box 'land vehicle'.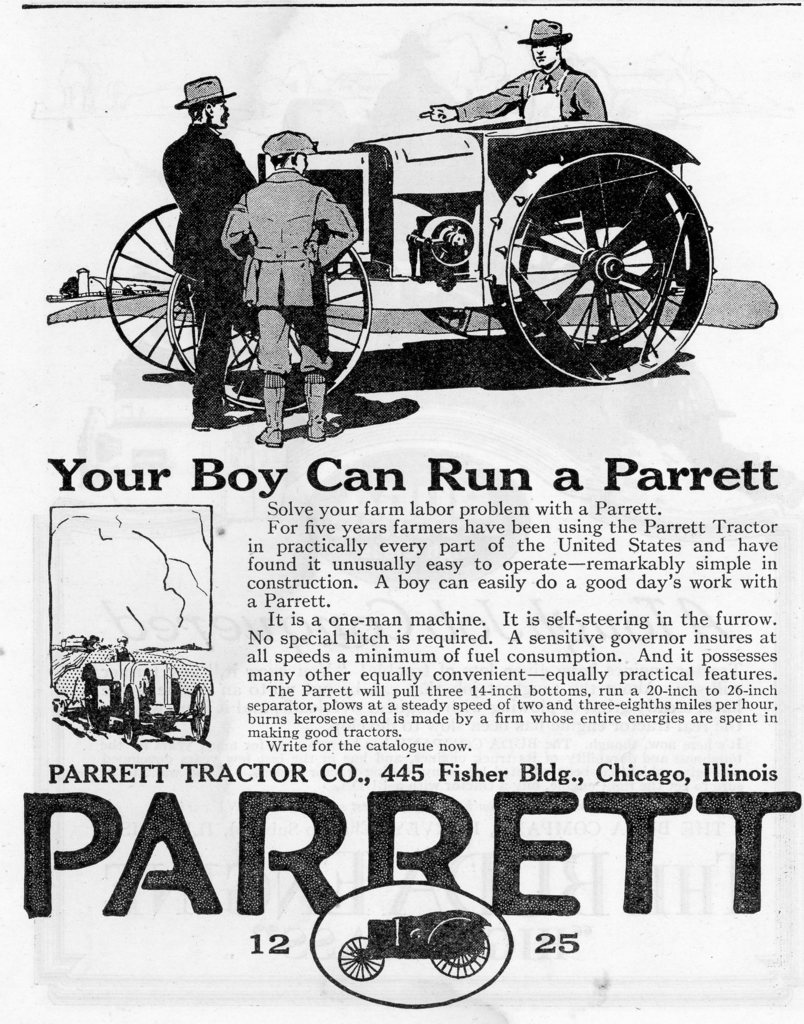
(left=336, top=903, right=494, bottom=986).
